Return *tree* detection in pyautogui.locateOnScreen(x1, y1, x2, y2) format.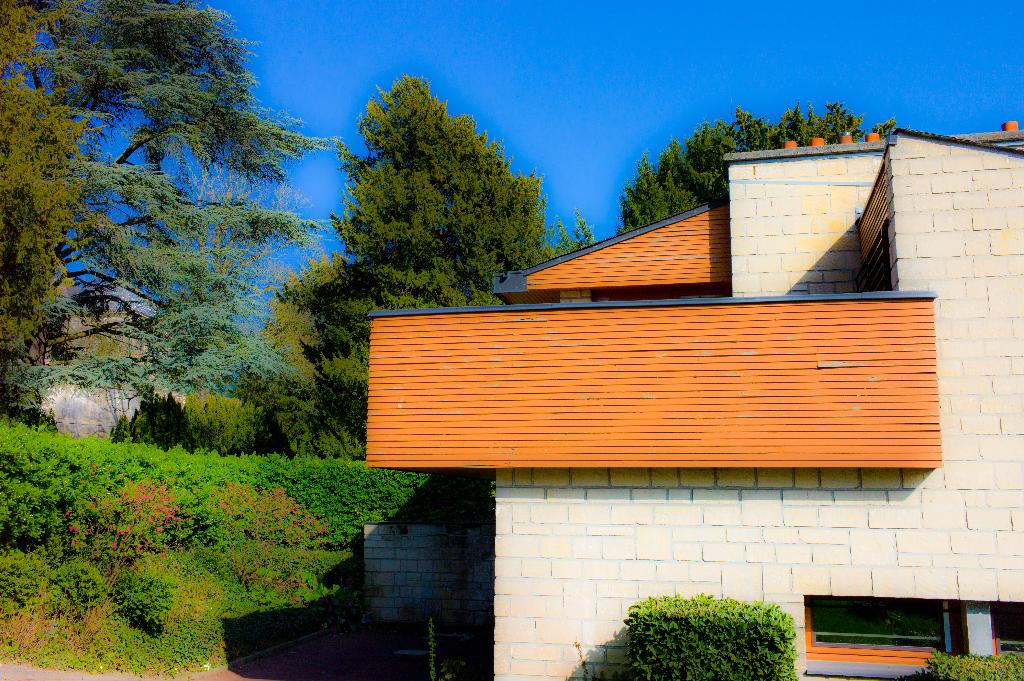
pyautogui.locateOnScreen(1, 3, 135, 435).
